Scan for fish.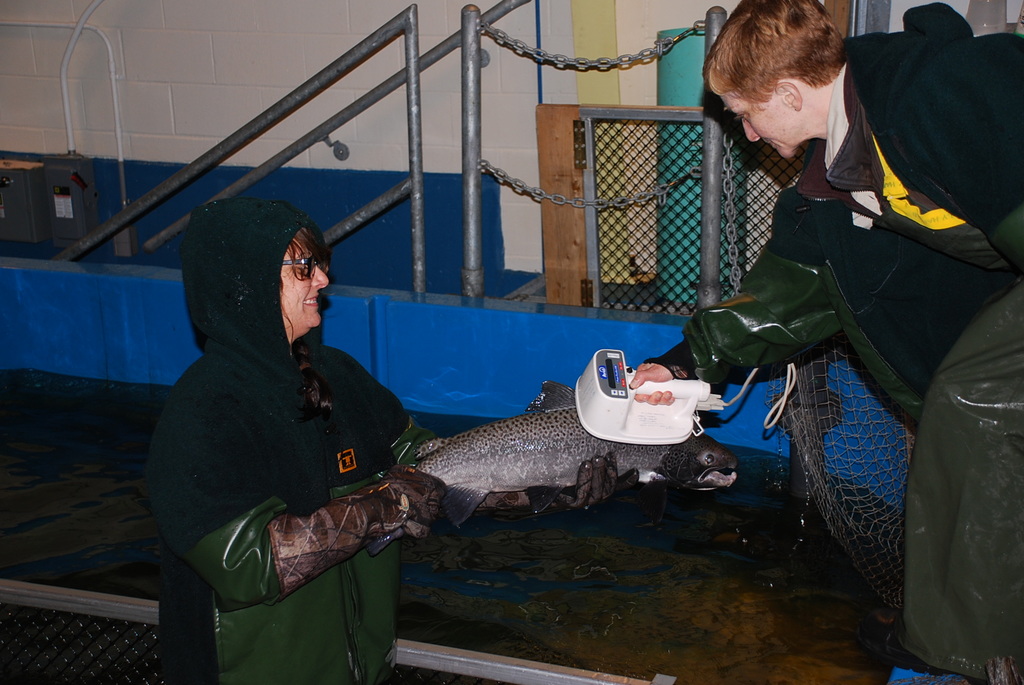
Scan result: region(396, 370, 681, 530).
